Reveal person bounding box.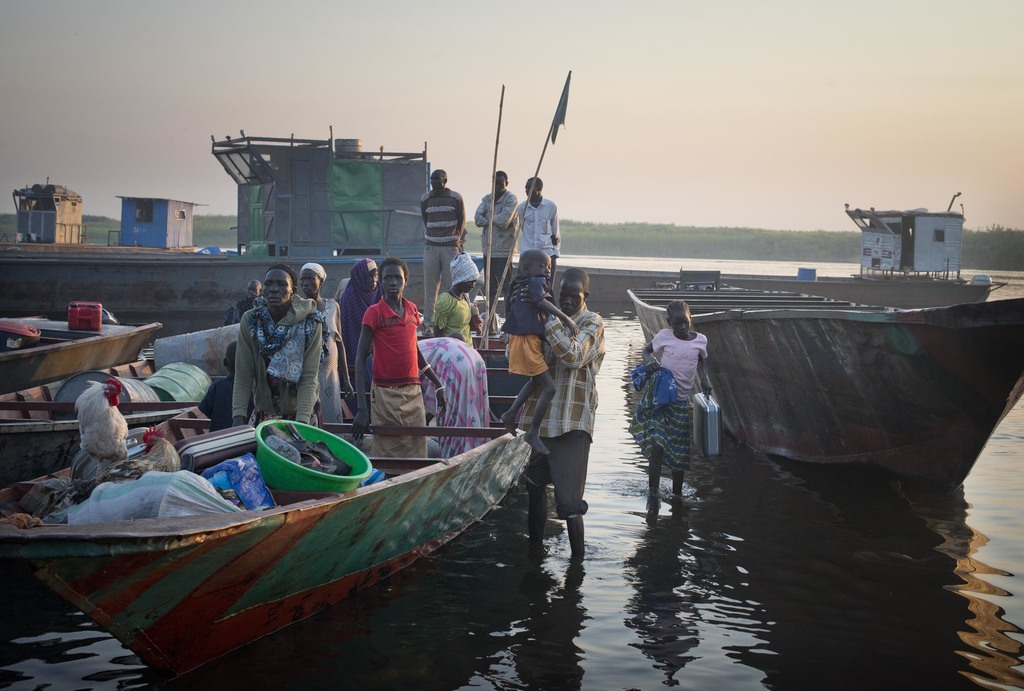
Revealed: [419, 168, 465, 334].
